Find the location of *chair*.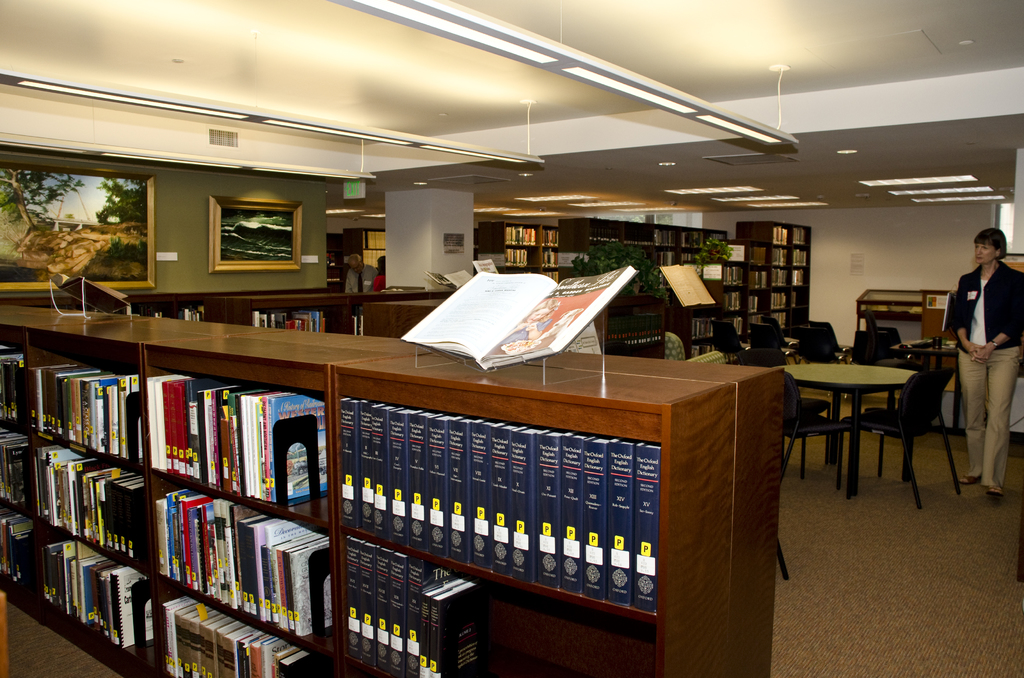
Location: [803, 315, 842, 348].
